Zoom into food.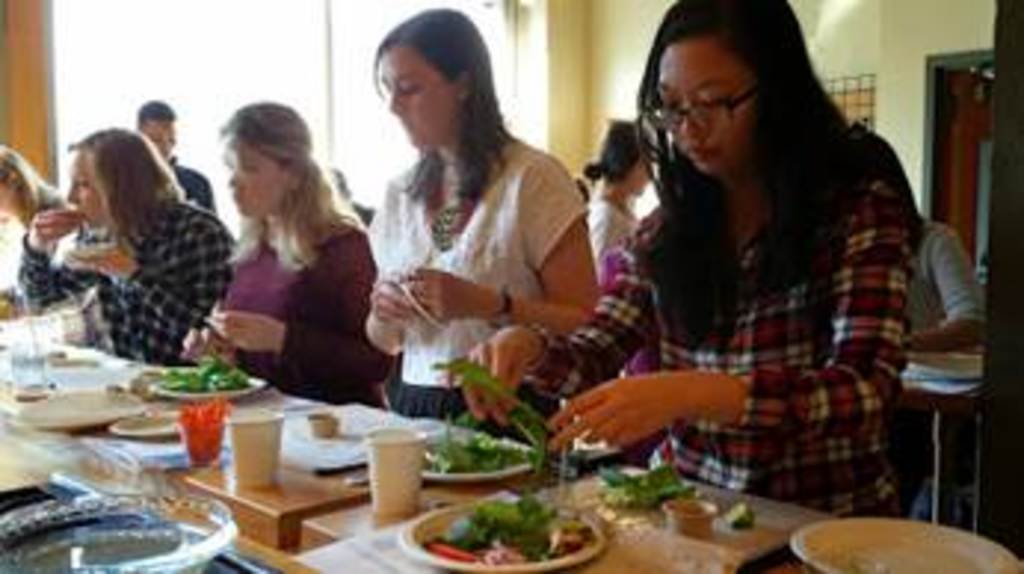
Zoom target: 417, 355, 553, 473.
